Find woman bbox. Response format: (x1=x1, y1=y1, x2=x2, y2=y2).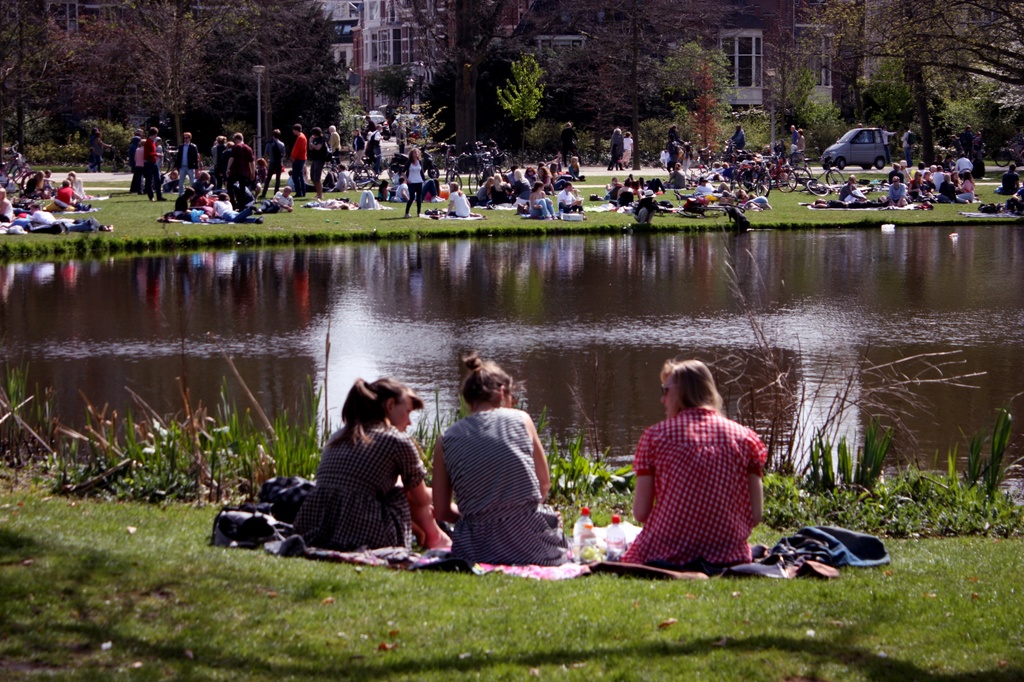
(x1=622, y1=362, x2=780, y2=565).
